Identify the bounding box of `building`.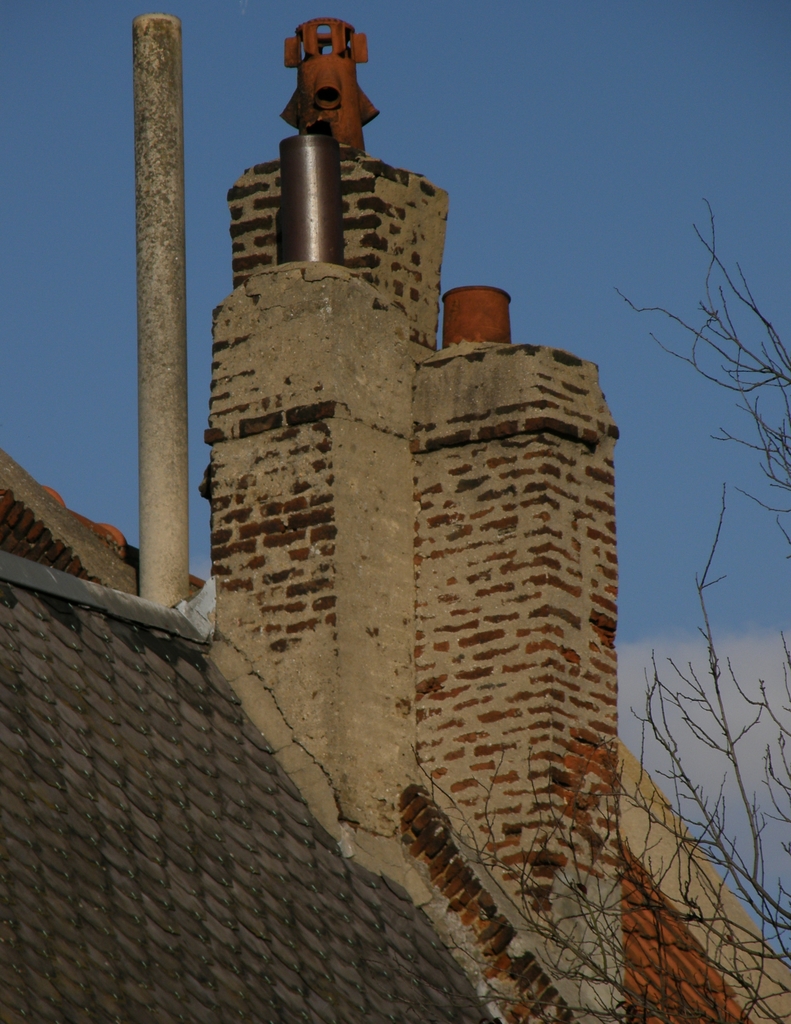
0, 10, 790, 1023.
